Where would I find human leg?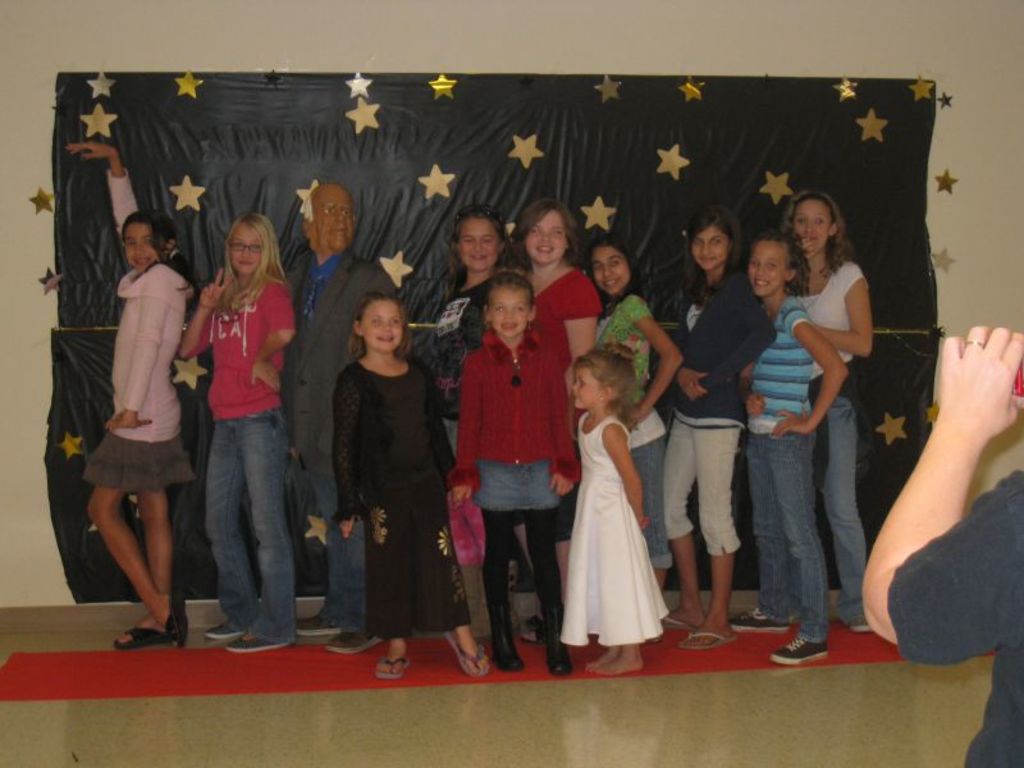
At (810,406,867,630).
